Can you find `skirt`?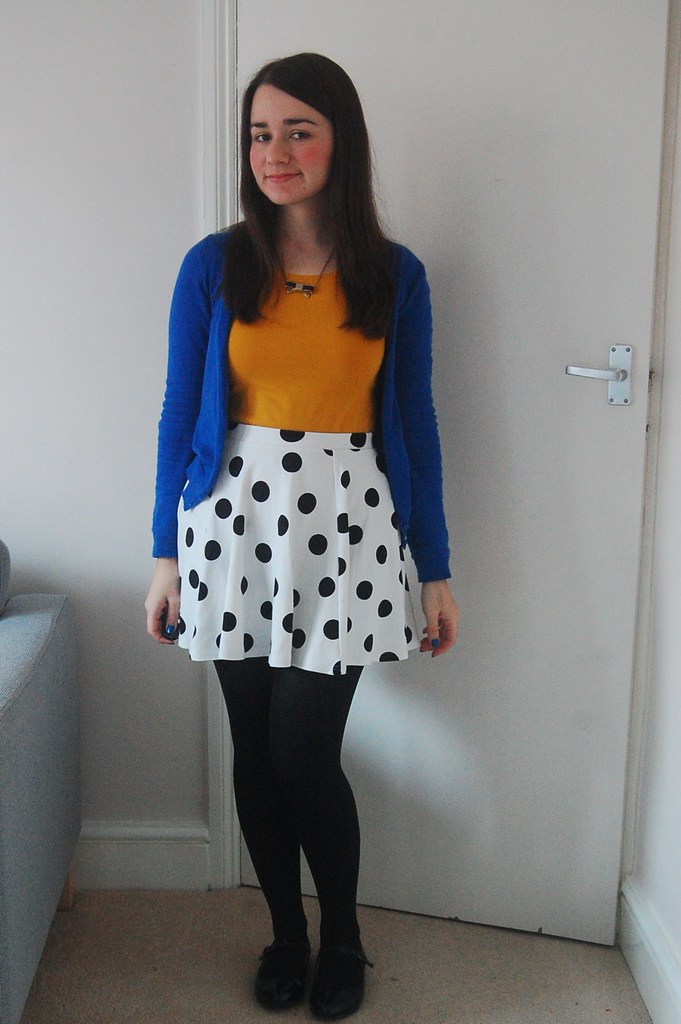
Yes, bounding box: select_region(177, 420, 425, 679).
